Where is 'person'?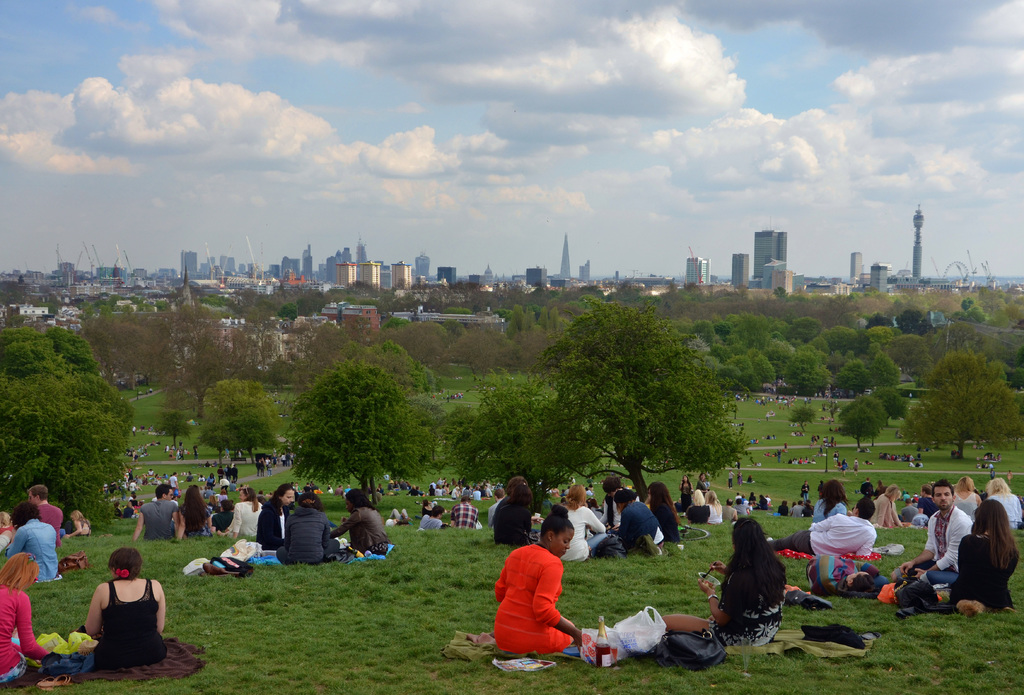
box(767, 492, 880, 564).
